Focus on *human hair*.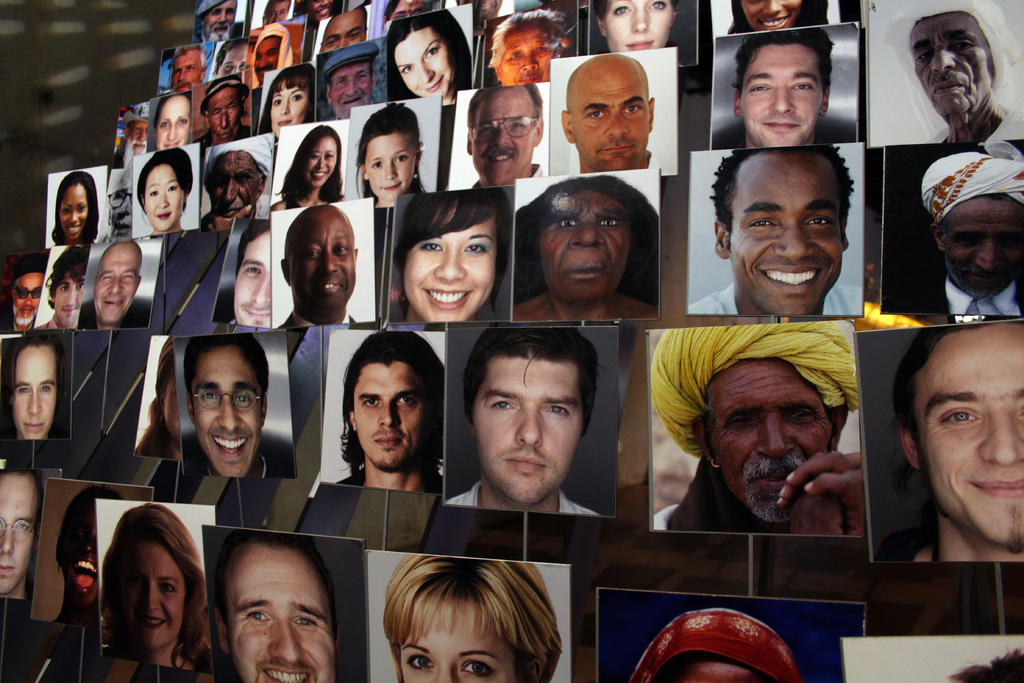
Focused at 950 649 1023 682.
